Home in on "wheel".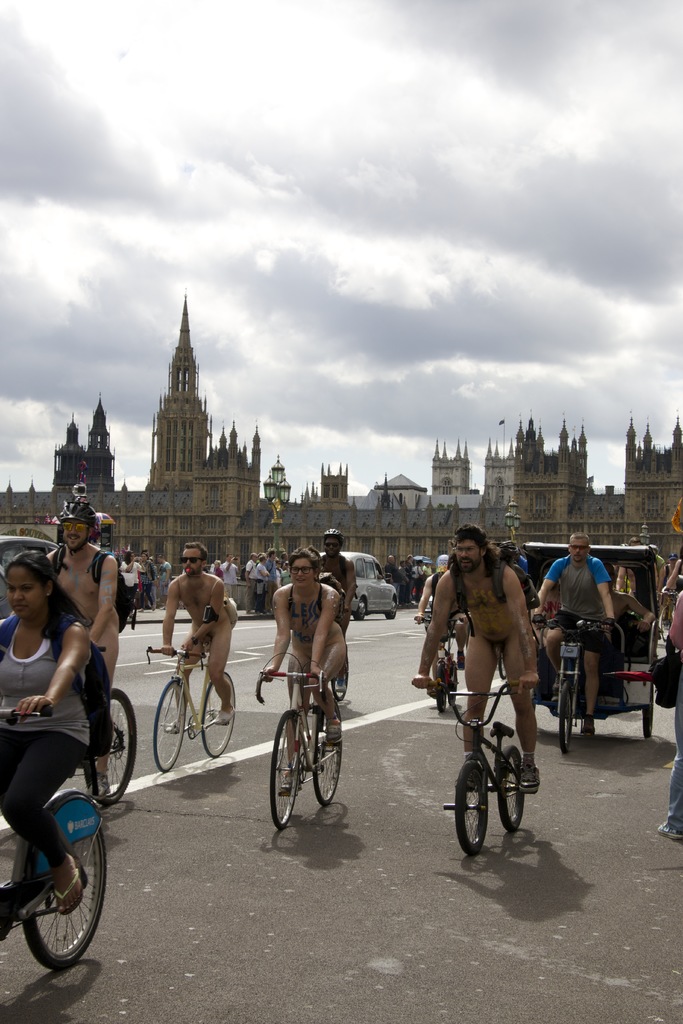
Homed in at bbox=(561, 682, 578, 750).
